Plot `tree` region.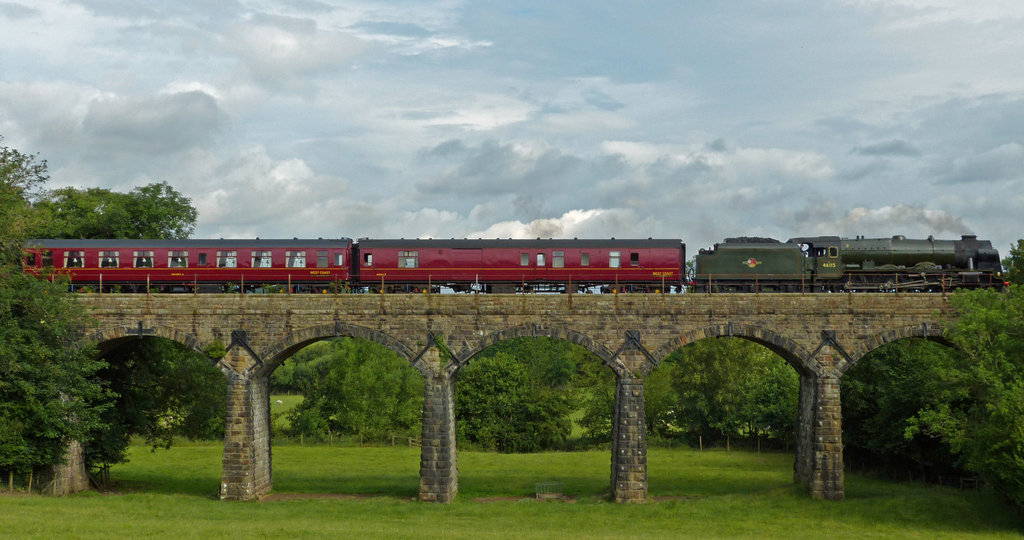
Plotted at select_region(0, 261, 124, 491).
